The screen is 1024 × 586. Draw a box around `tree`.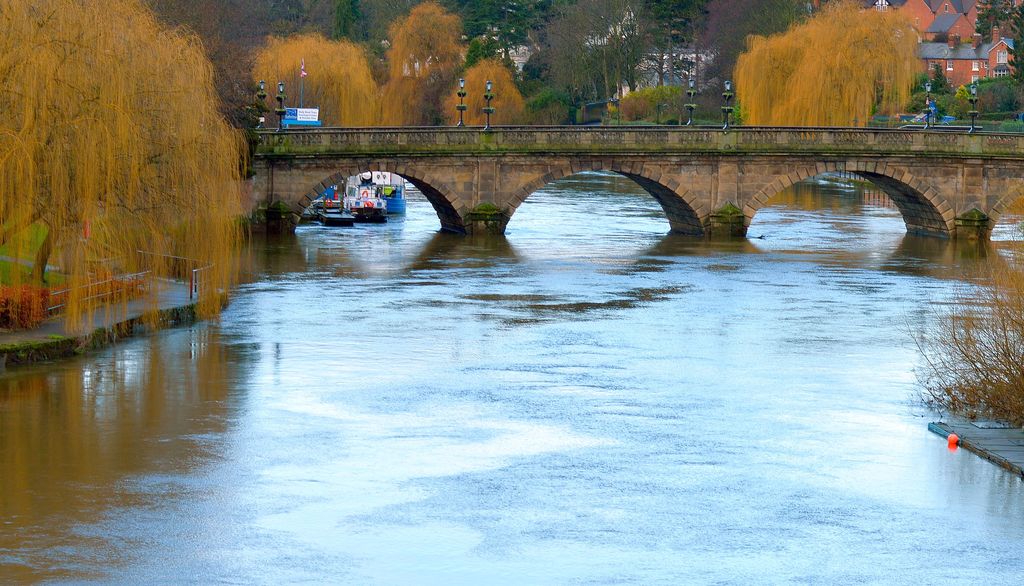
bbox=[690, 76, 728, 124].
